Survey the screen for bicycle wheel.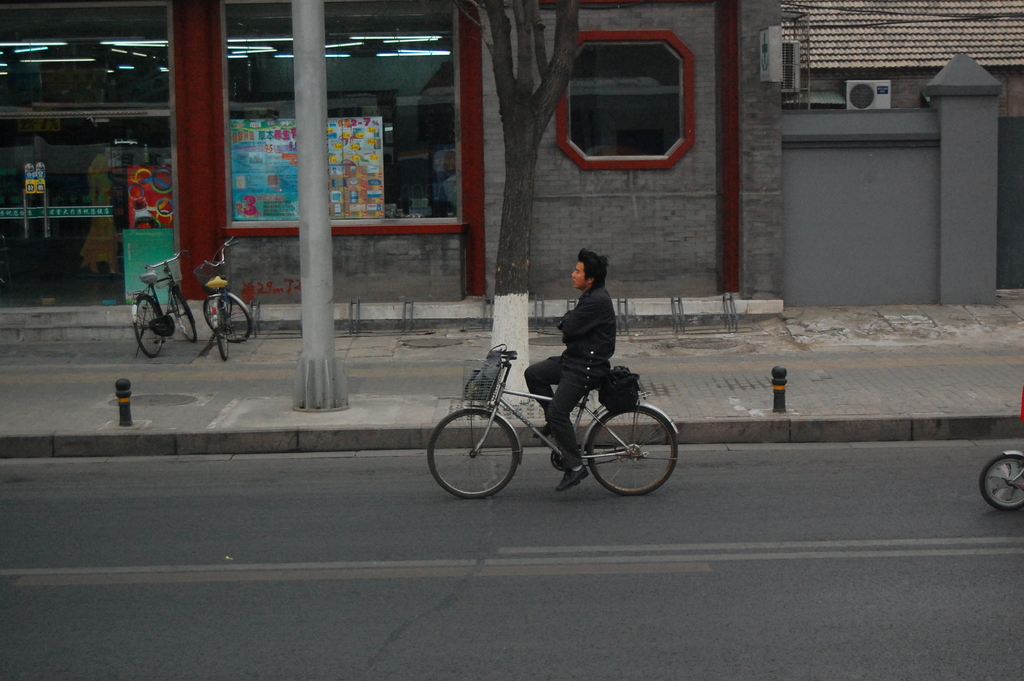
Survey found: (x1=586, y1=406, x2=679, y2=500).
